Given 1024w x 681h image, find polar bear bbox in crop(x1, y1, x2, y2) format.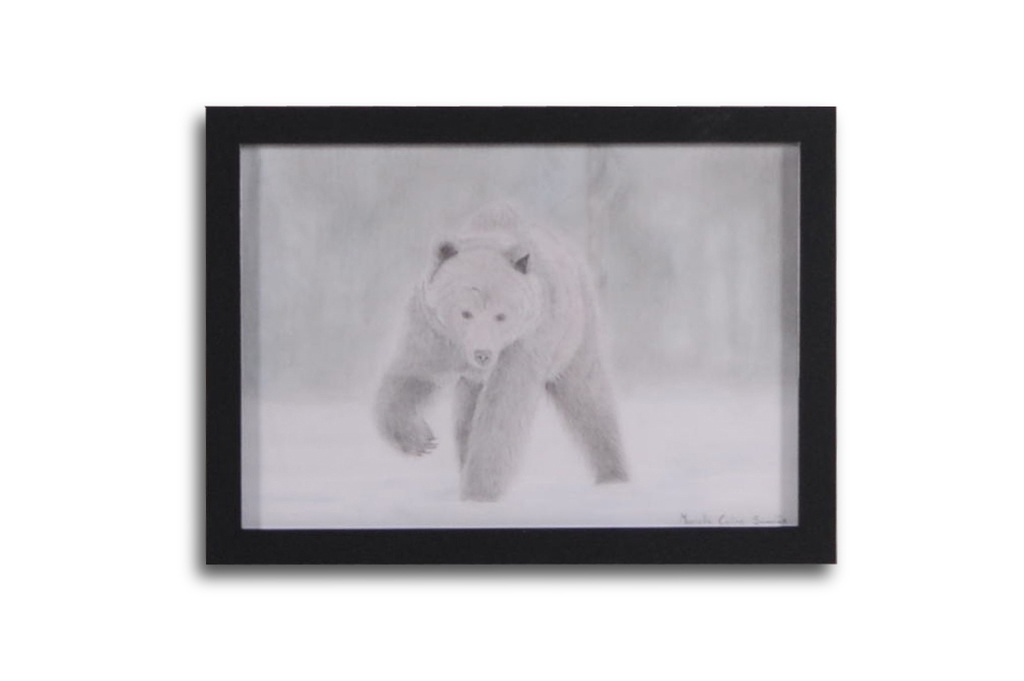
crop(373, 202, 631, 512).
